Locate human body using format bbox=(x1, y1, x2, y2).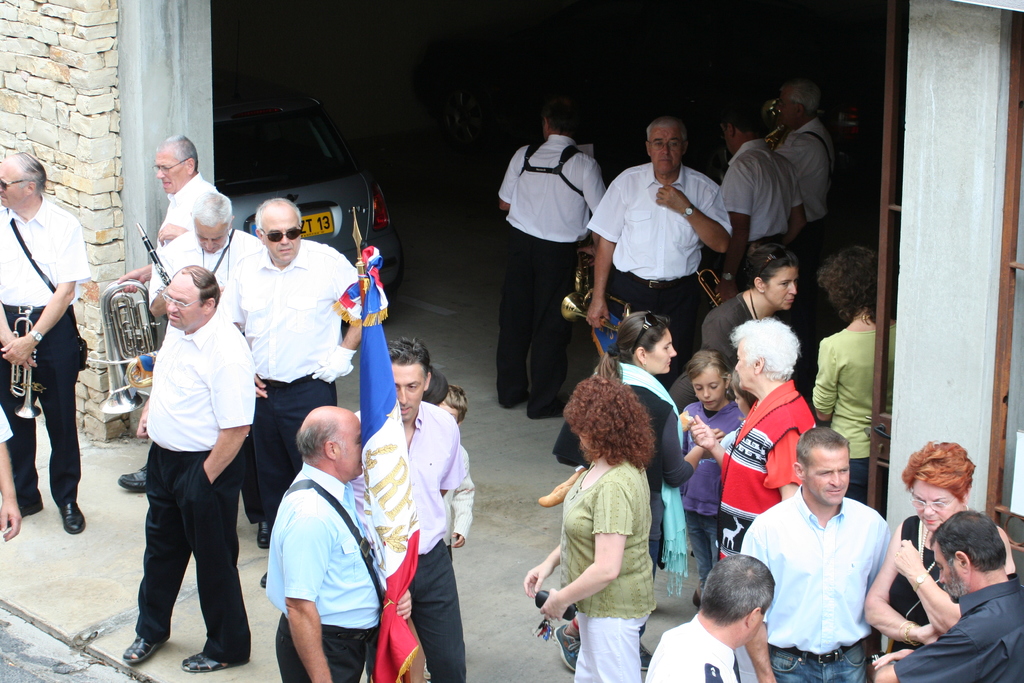
bbox=(875, 507, 1023, 682).
